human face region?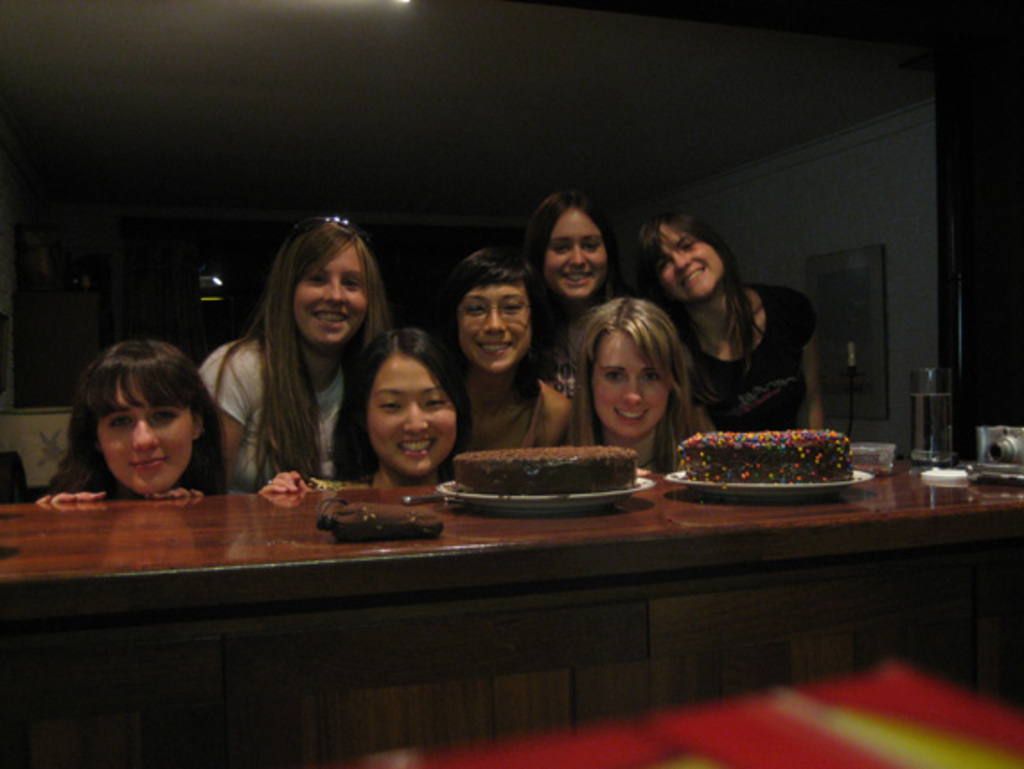
left=541, top=207, right=605, bottom=298
